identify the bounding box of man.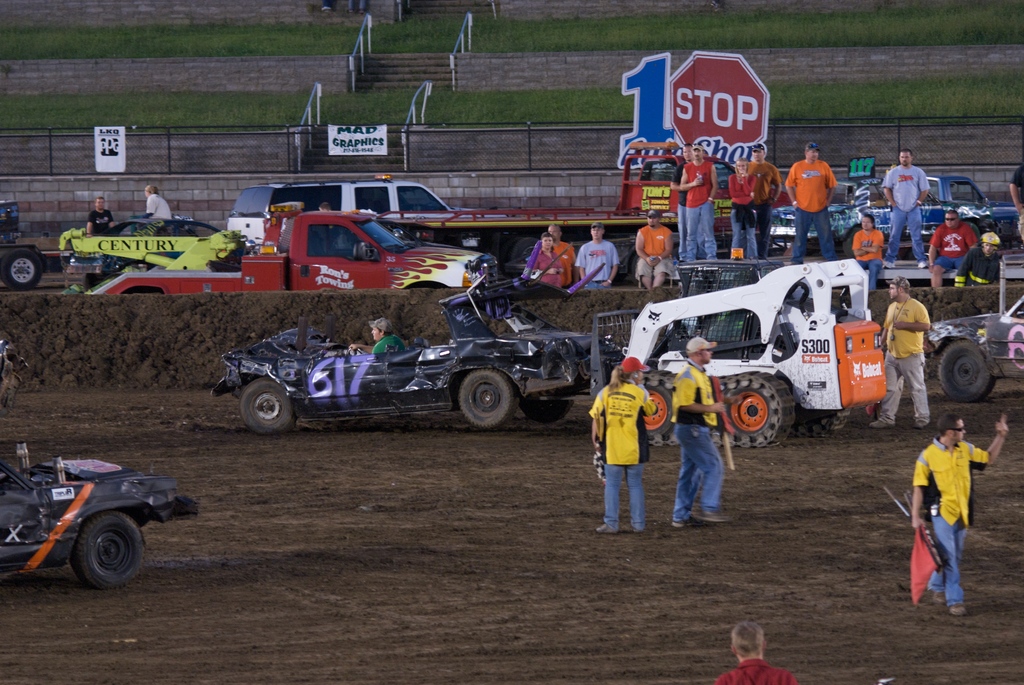
region(145, 182, 170, 217).
